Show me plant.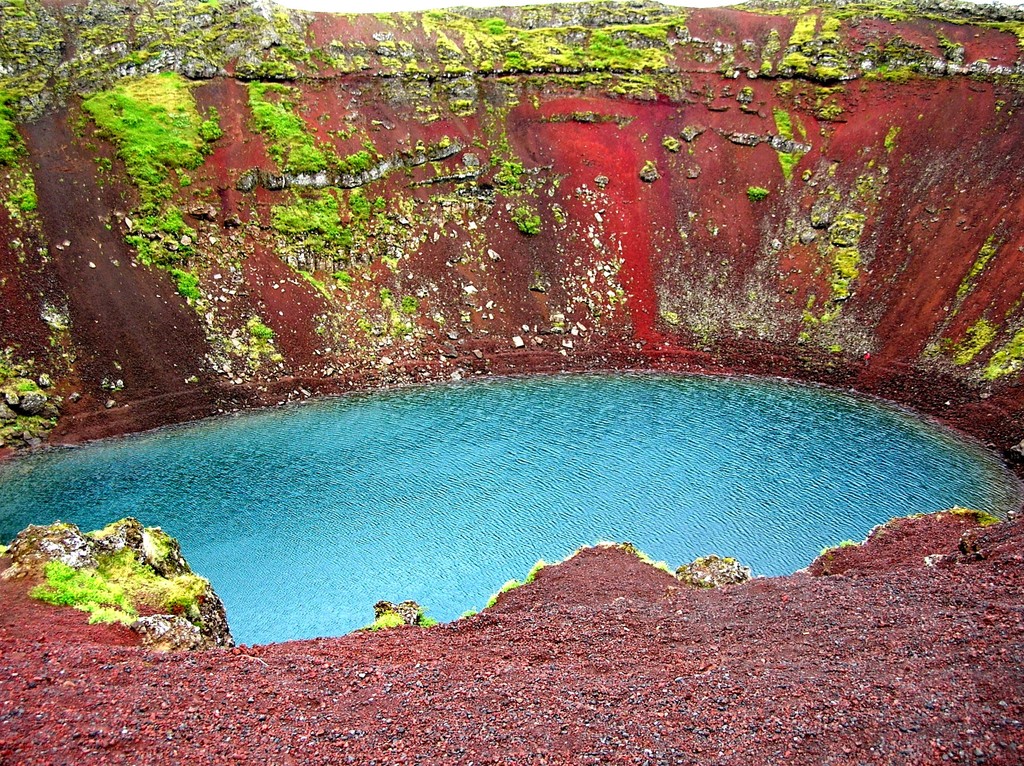
plant is here: locate(346, 140, 367, 170).
